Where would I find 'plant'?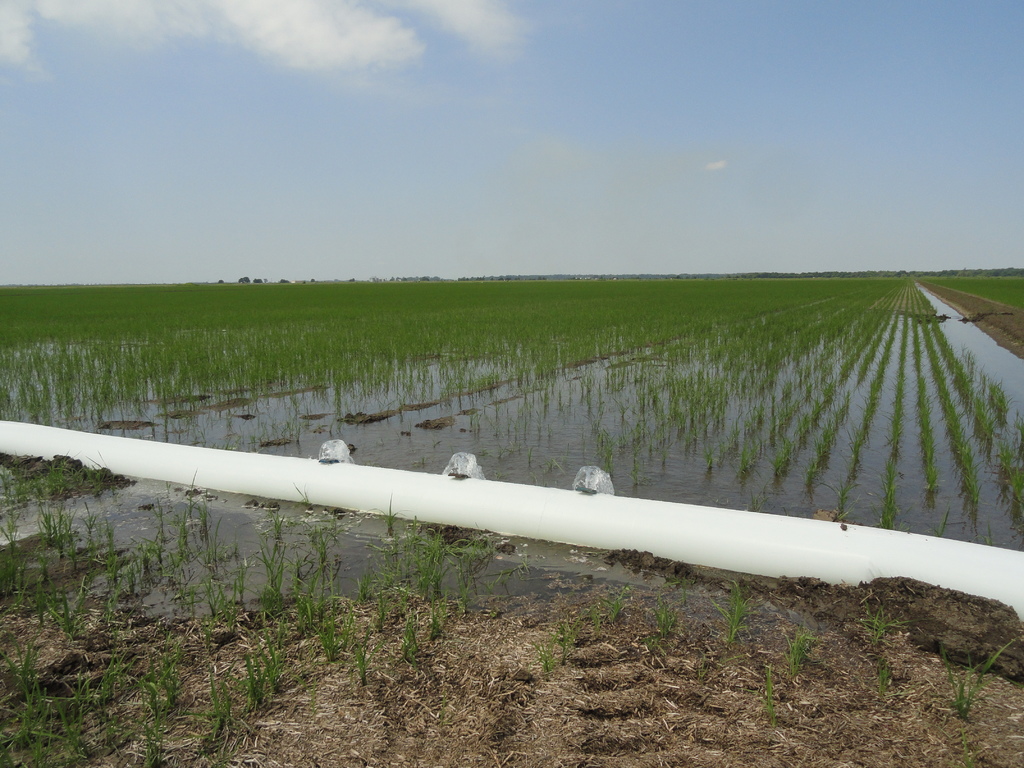
At 654, 594, 684, 634.
